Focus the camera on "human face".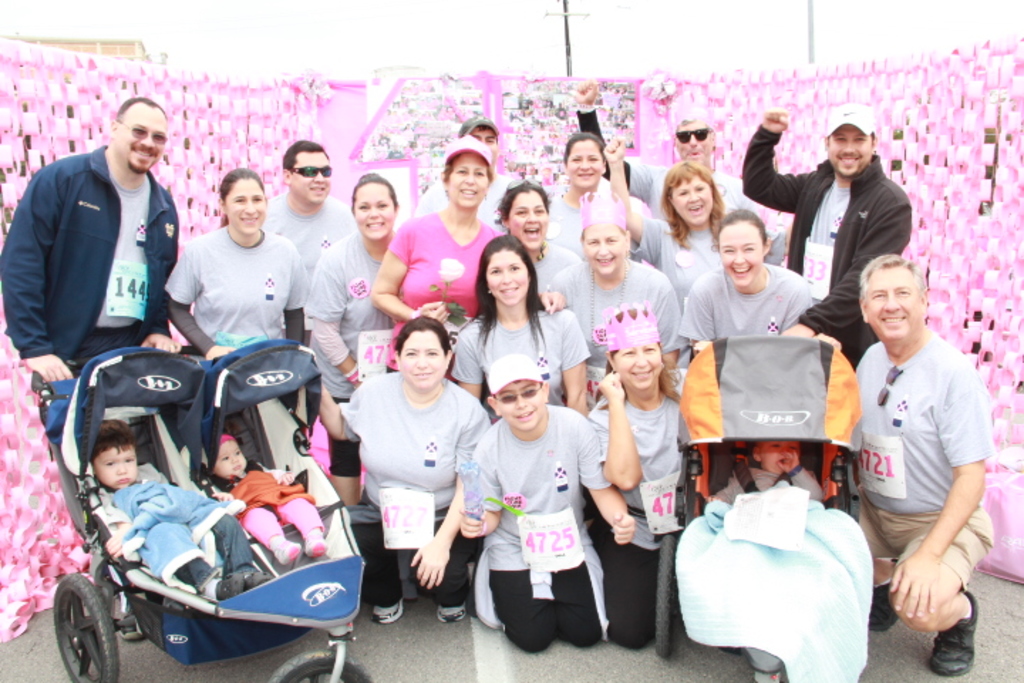
Focus region: <region>673, 122, 714, 155</region>.
